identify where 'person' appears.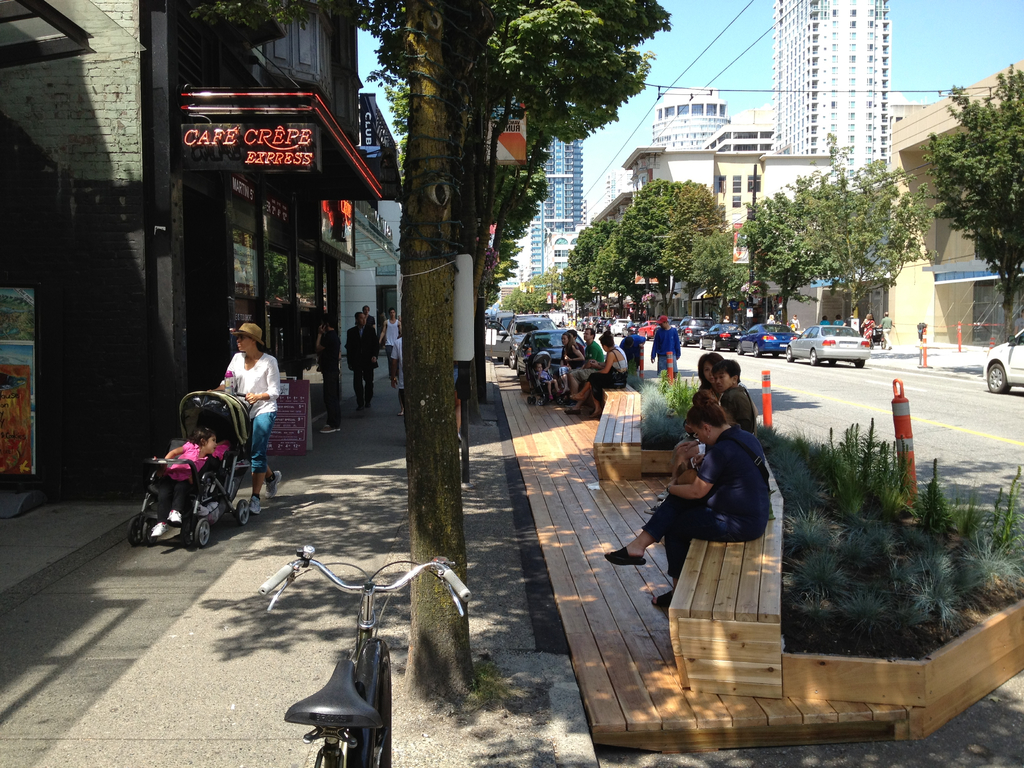
Appears at 568,327,604,392.
